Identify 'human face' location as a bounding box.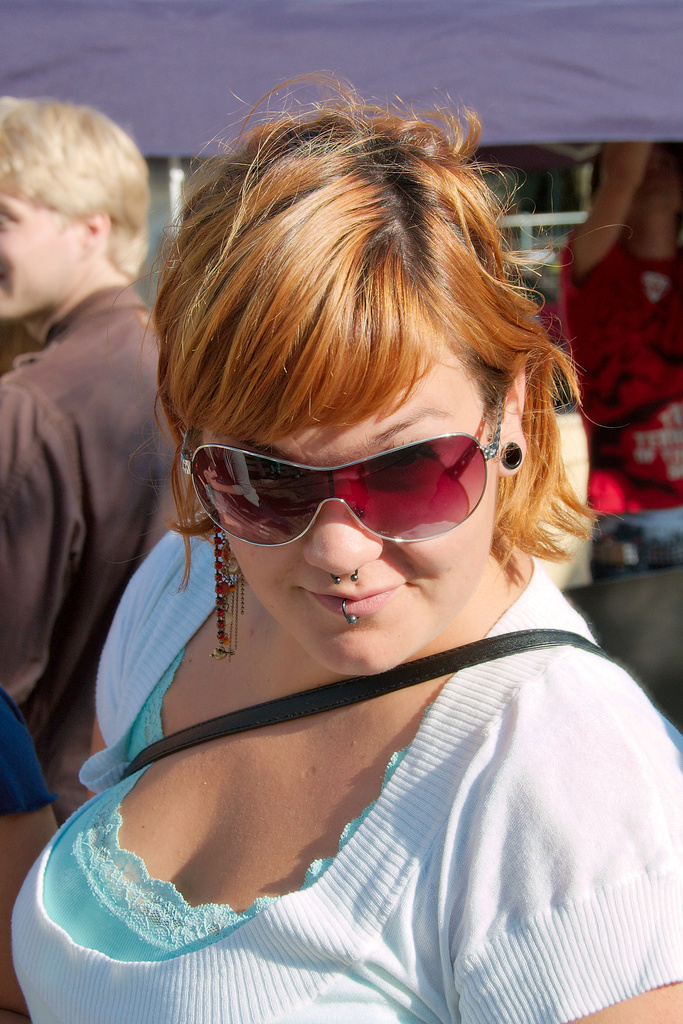
<box>198,358,497,685</box>.
